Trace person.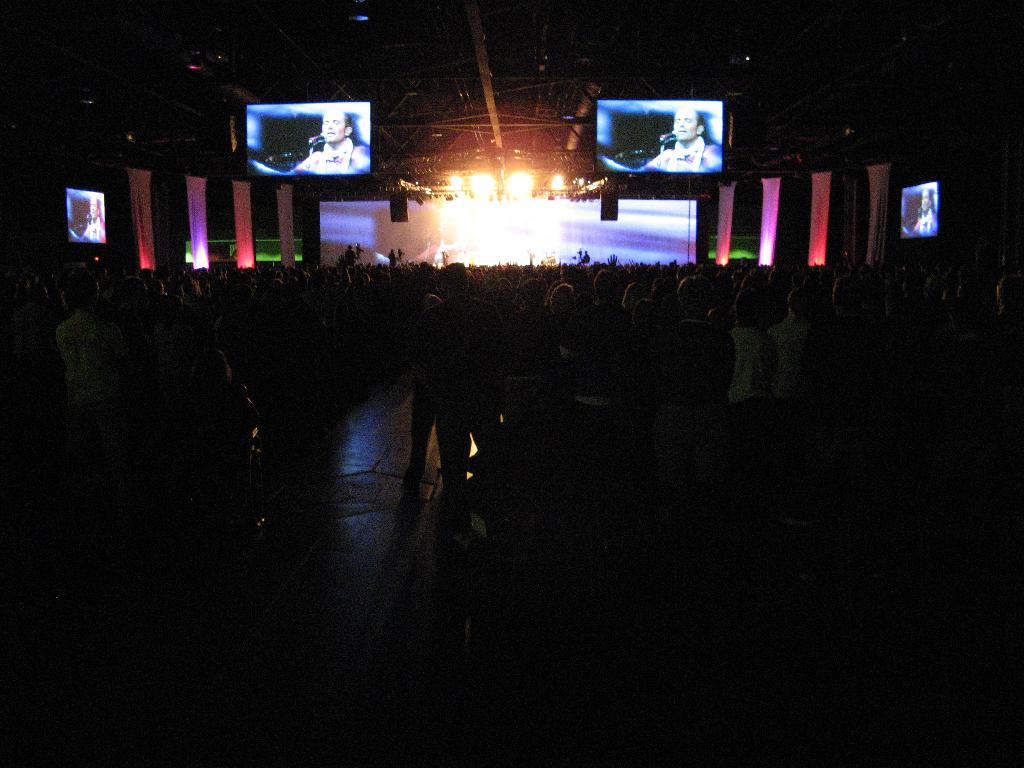
Traced to 297,109,376,173.
